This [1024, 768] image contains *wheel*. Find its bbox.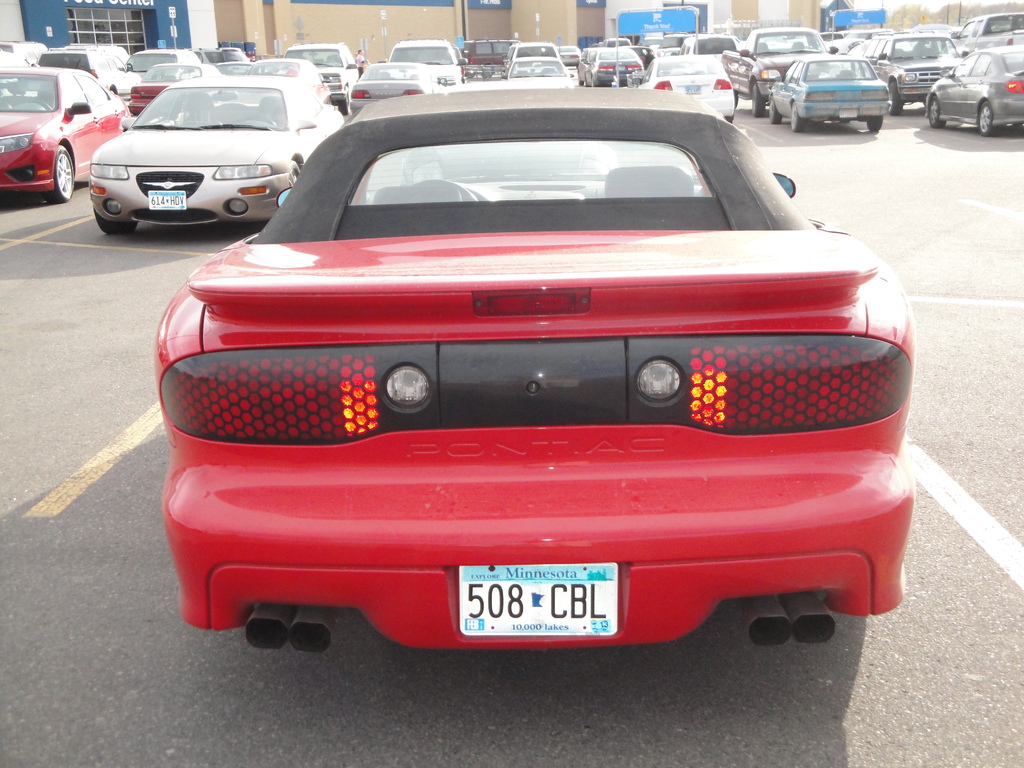
x1=890, y1=79, x2=904, y2=111.
